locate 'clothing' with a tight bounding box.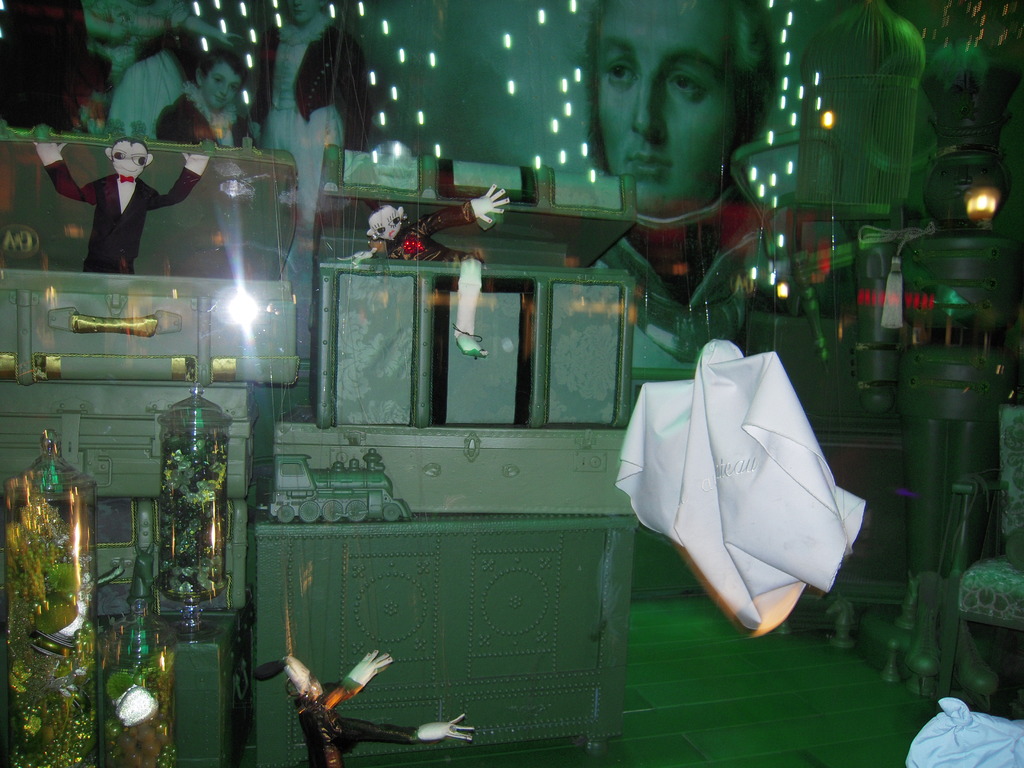
box=[157, 86, 253, 145].
